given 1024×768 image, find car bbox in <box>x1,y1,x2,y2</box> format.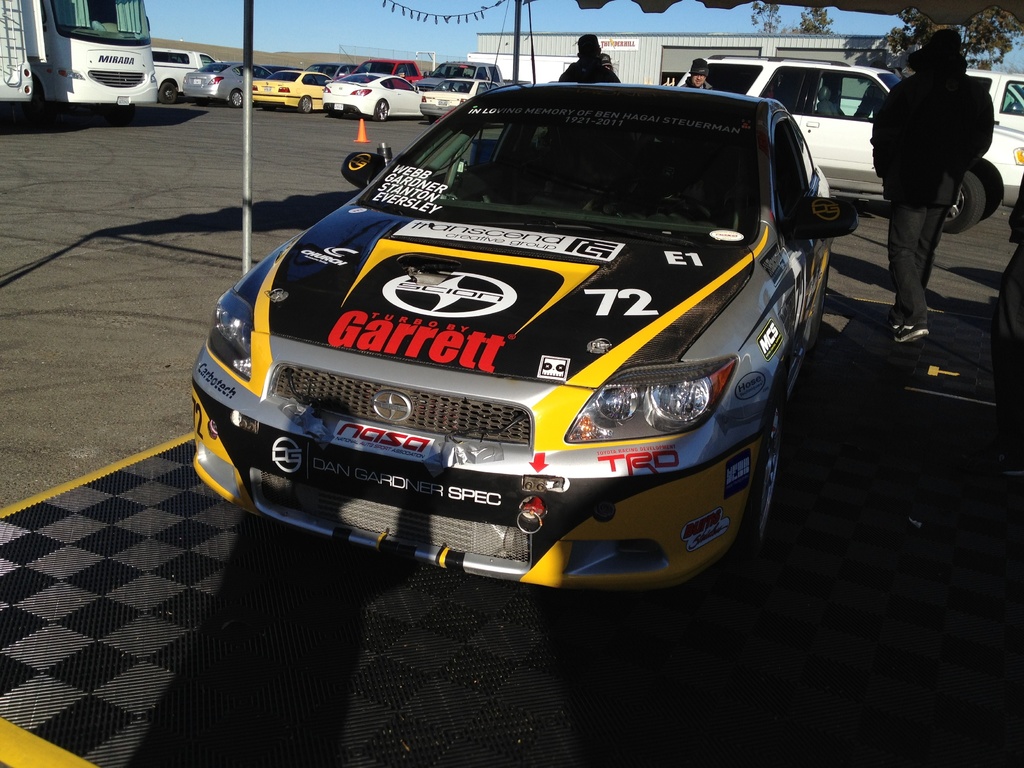
<box>317,65,419,113</box>.
